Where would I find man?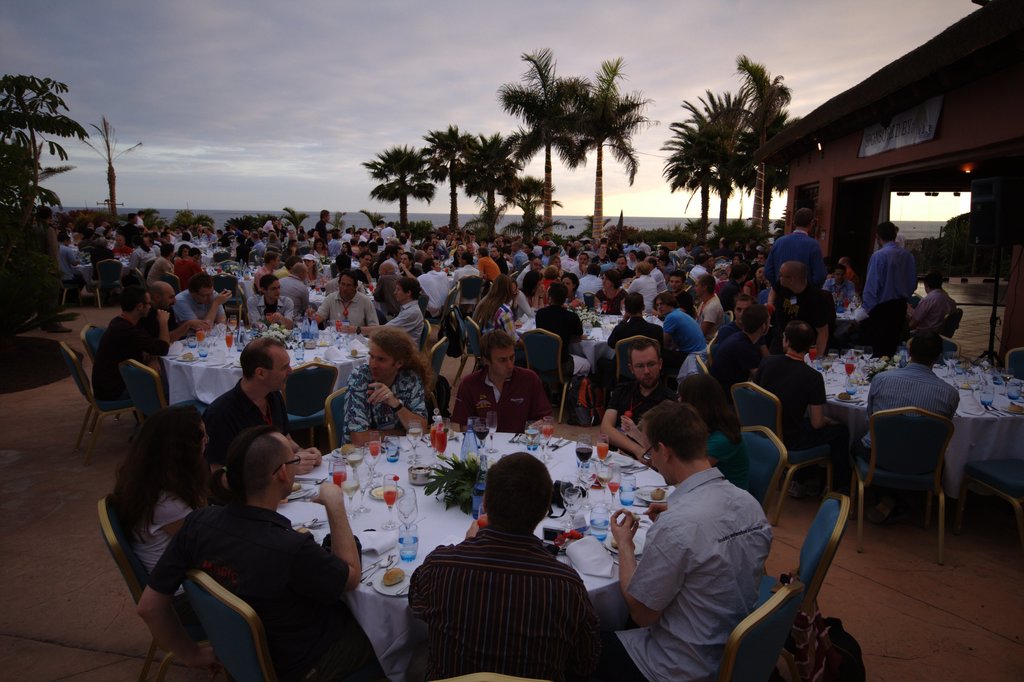
At 756, 327, 840, 459.
